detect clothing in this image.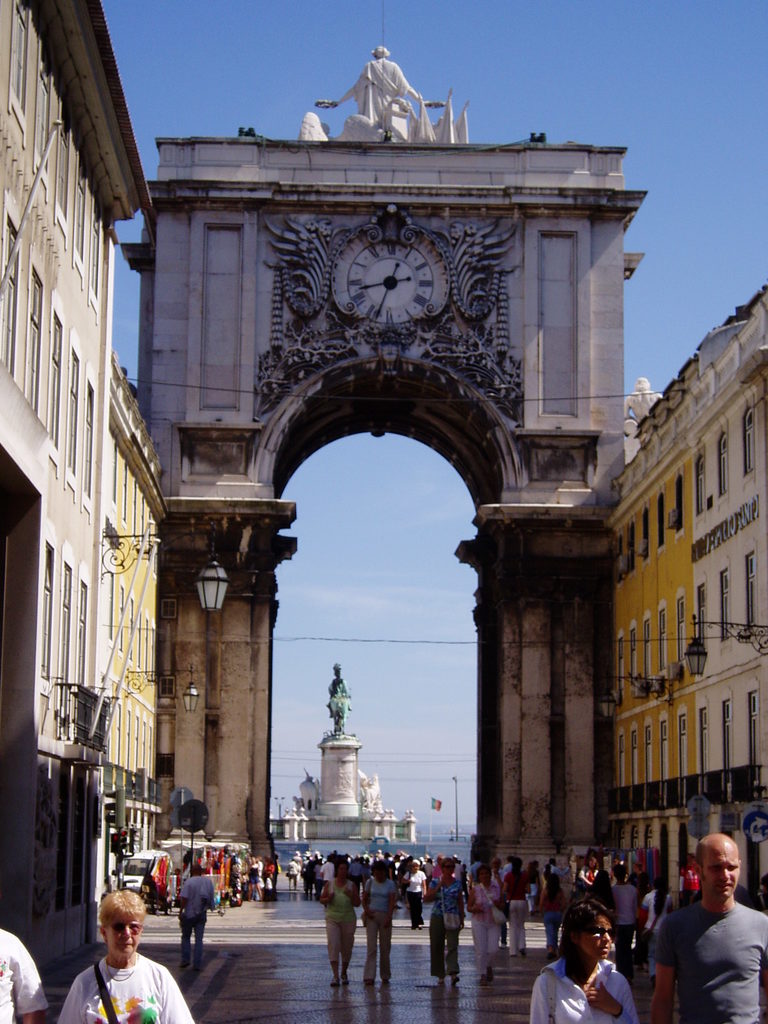
Detection: x1=348, y1=57, x2=411, y2=127.
